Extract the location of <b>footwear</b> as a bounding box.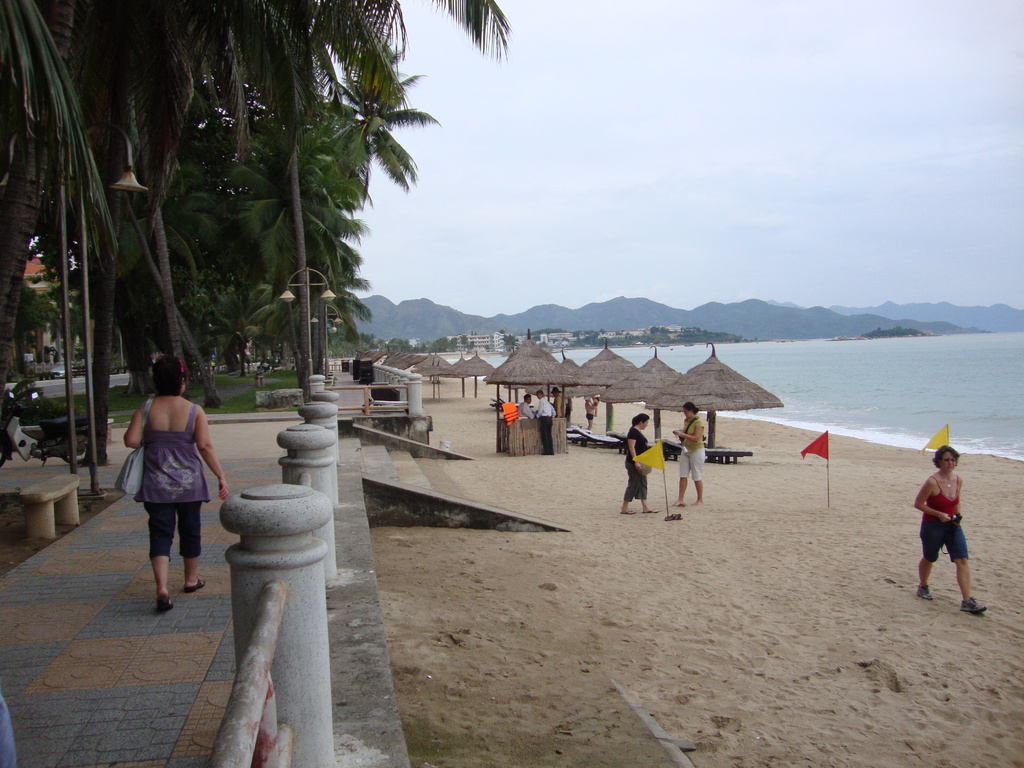
bbox(181, 575, 207, 594).
